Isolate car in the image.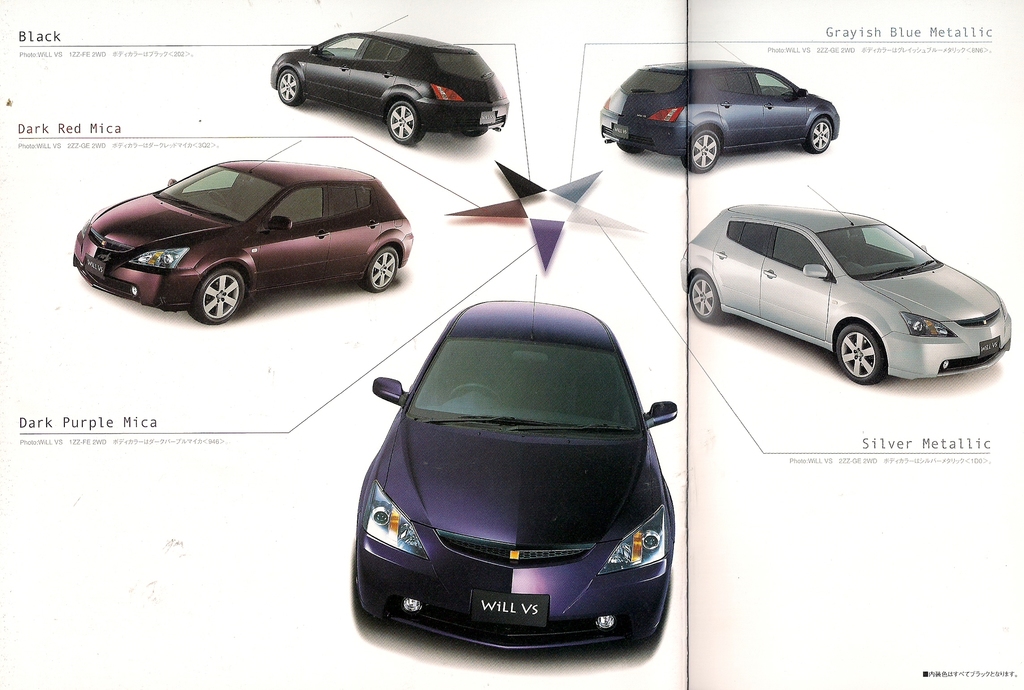
Isolated region: rect(271, 17, 508, 148).
